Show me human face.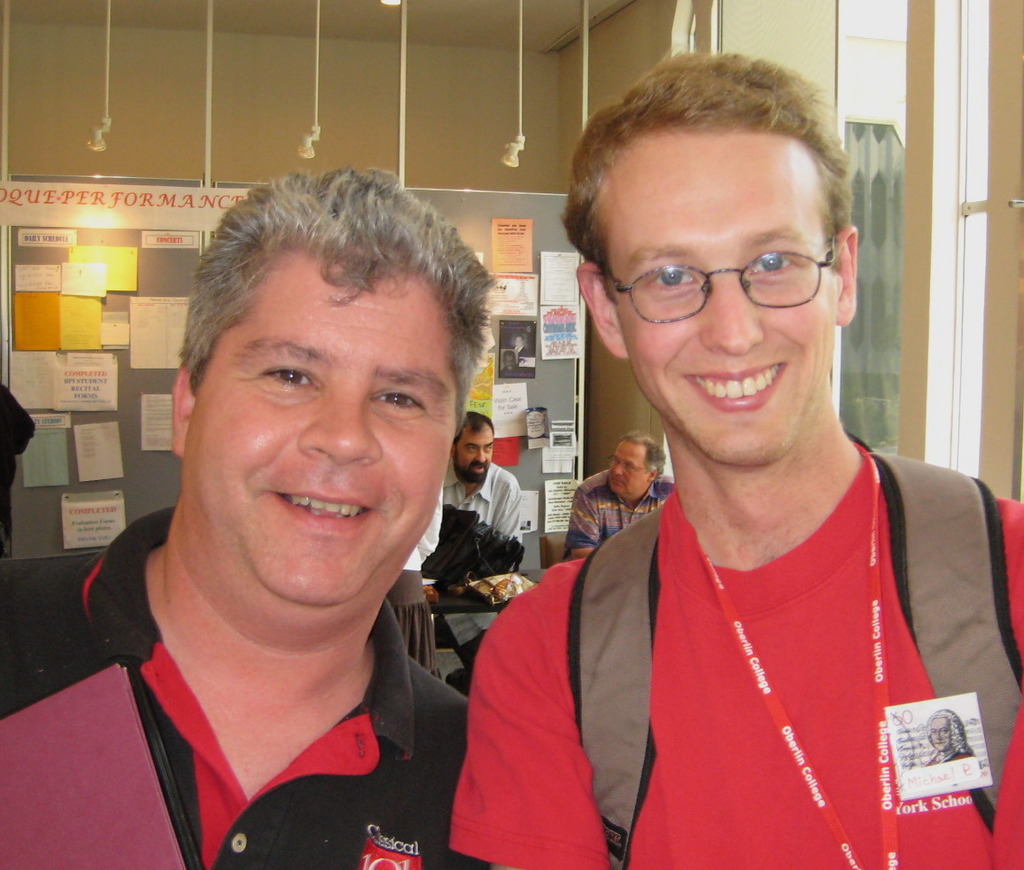
human face is here: BBox(181, 249, 457, 605).
